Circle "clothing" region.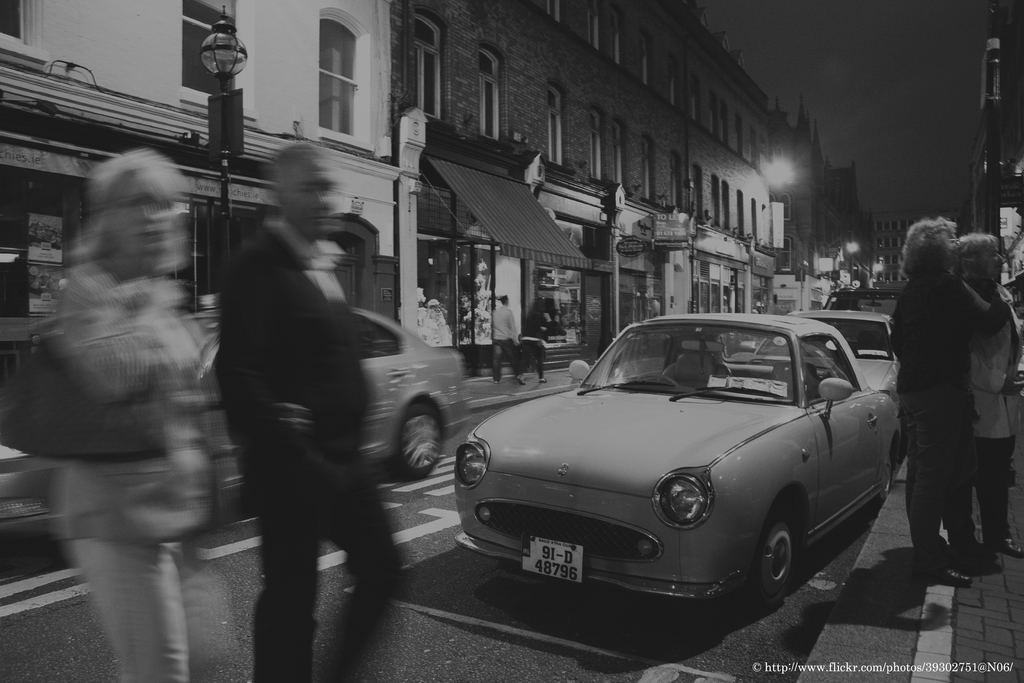
Region: [520, 305, 552, 372].
